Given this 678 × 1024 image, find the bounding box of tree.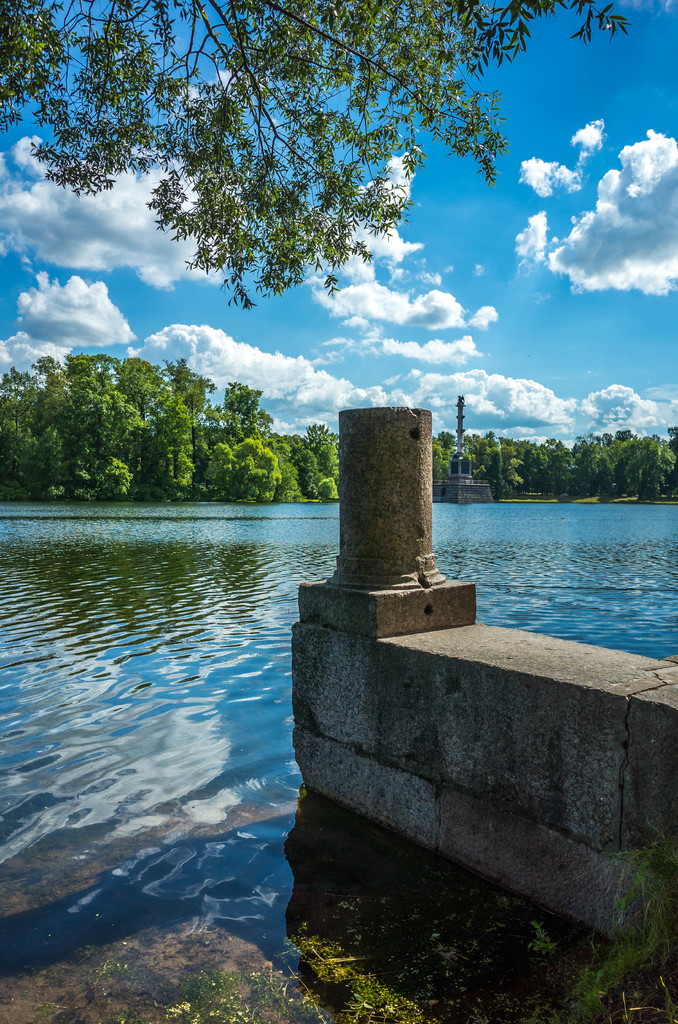
(left=85, top=31, right=527, bottom=364).
